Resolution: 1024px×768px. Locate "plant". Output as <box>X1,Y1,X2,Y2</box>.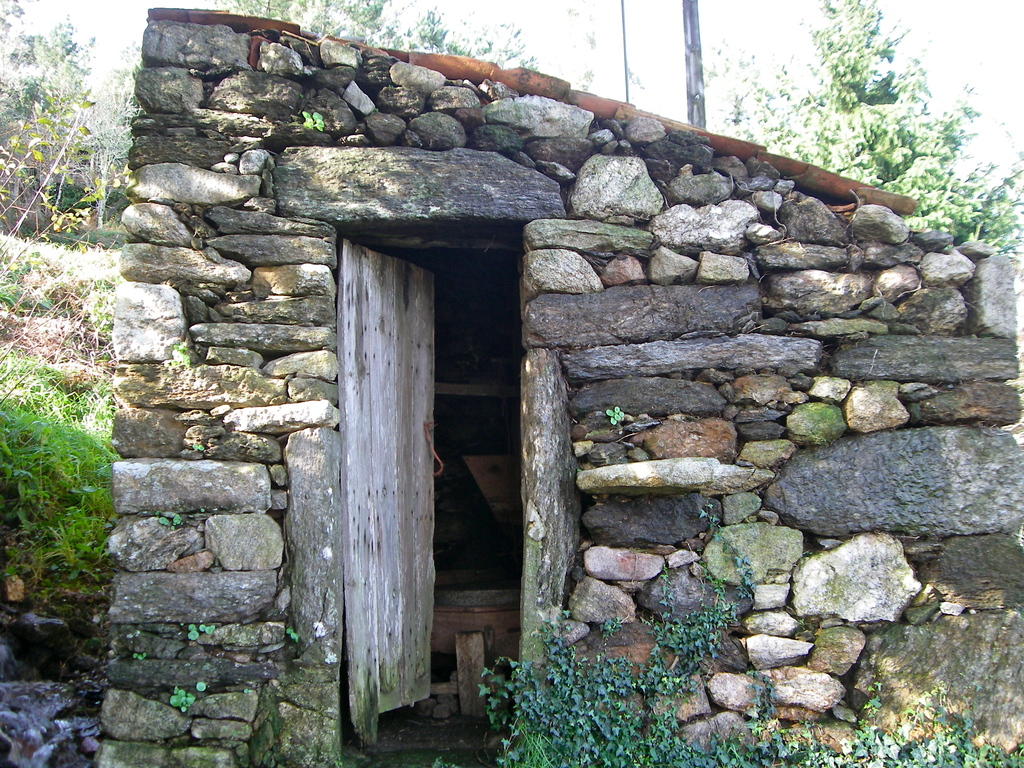
<box>132,648,148,659</box>.
